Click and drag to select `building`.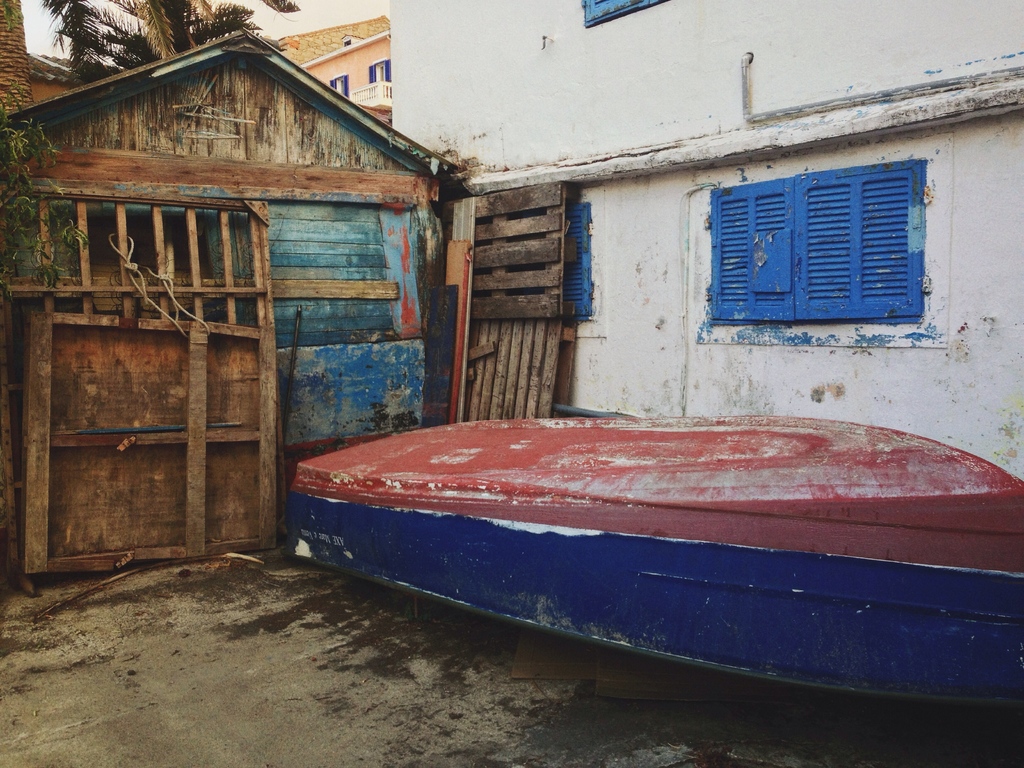
Selection: bbox=[387, 0, 1023, 479].
